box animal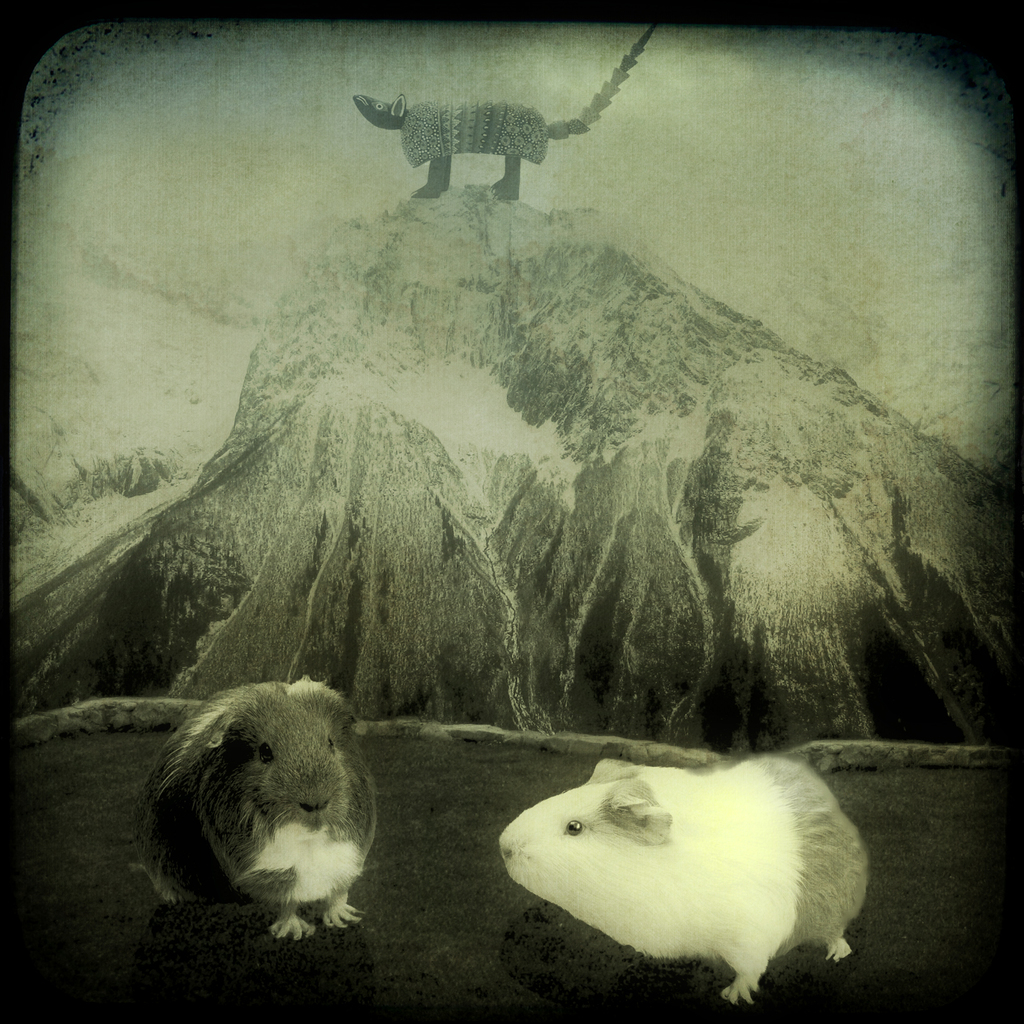
352/23/660/204
